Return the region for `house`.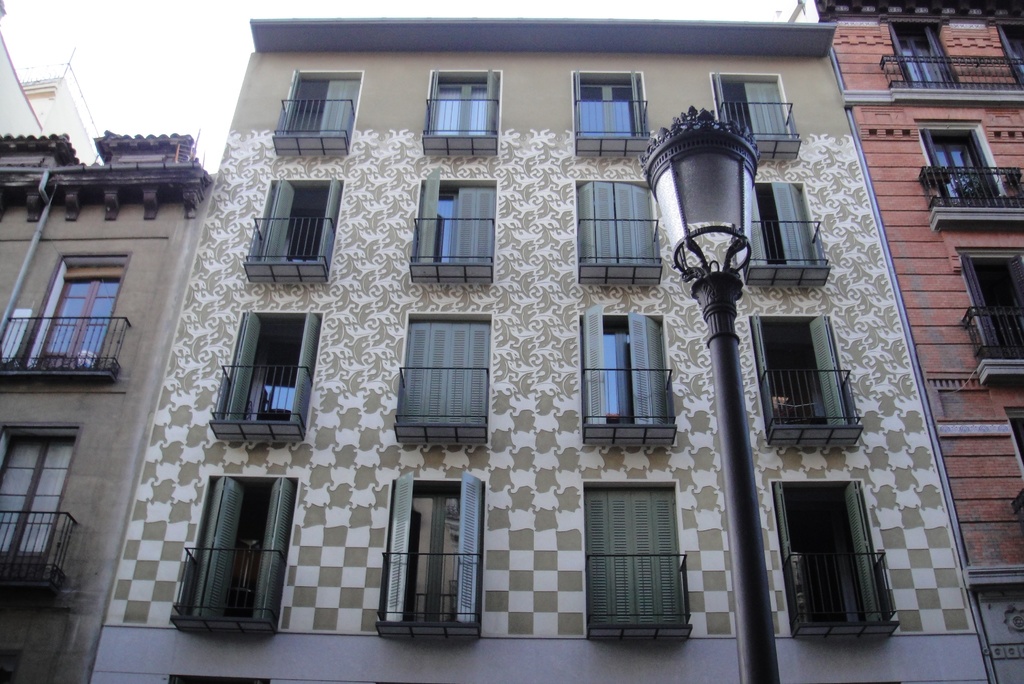
bbox=(154, 11, 959, 680).
